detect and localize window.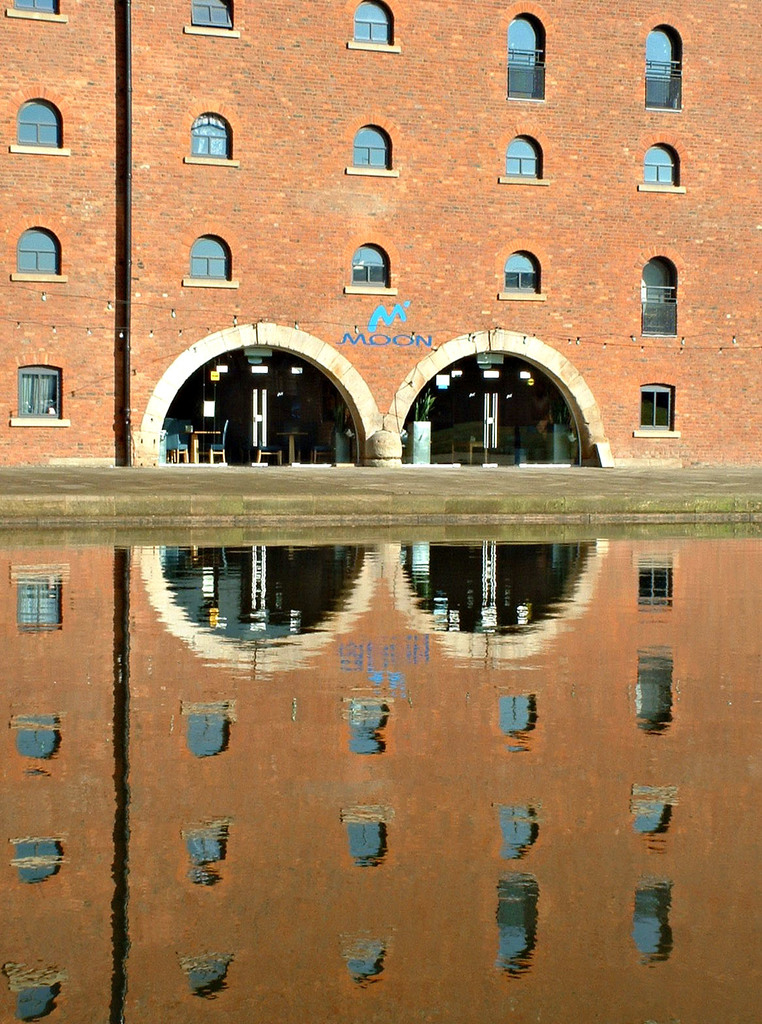
Localized at left=12, top=214, right=69, bottom=283.
